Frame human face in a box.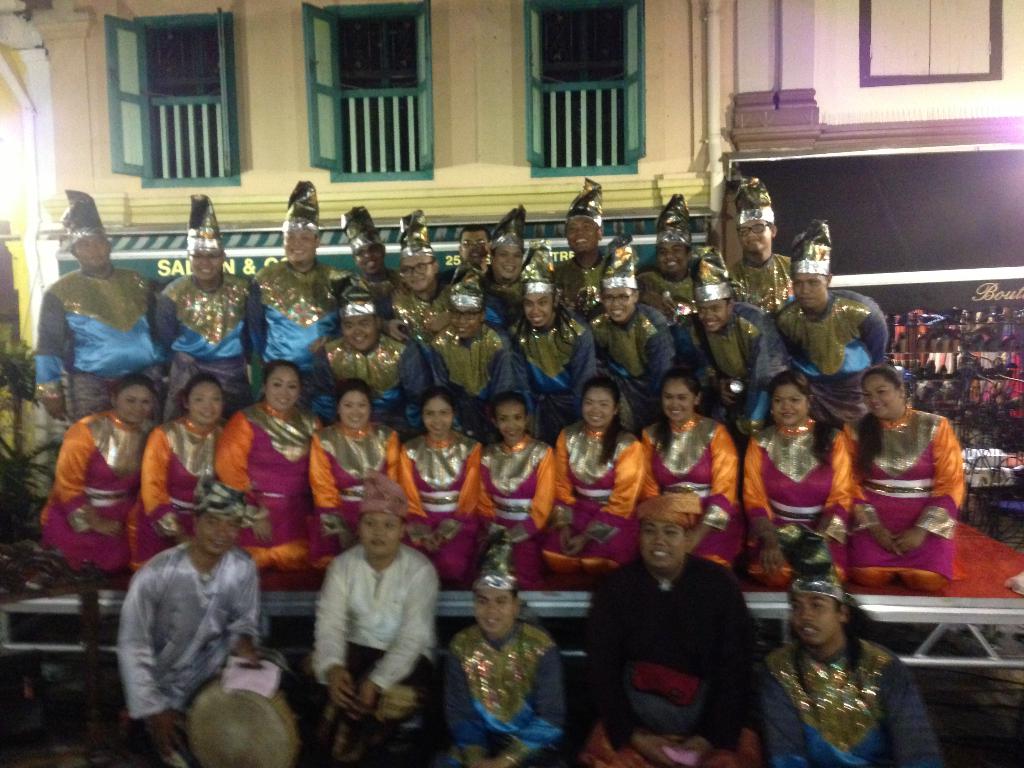
[x1=579, y1=387, x2=612, y2=427].
